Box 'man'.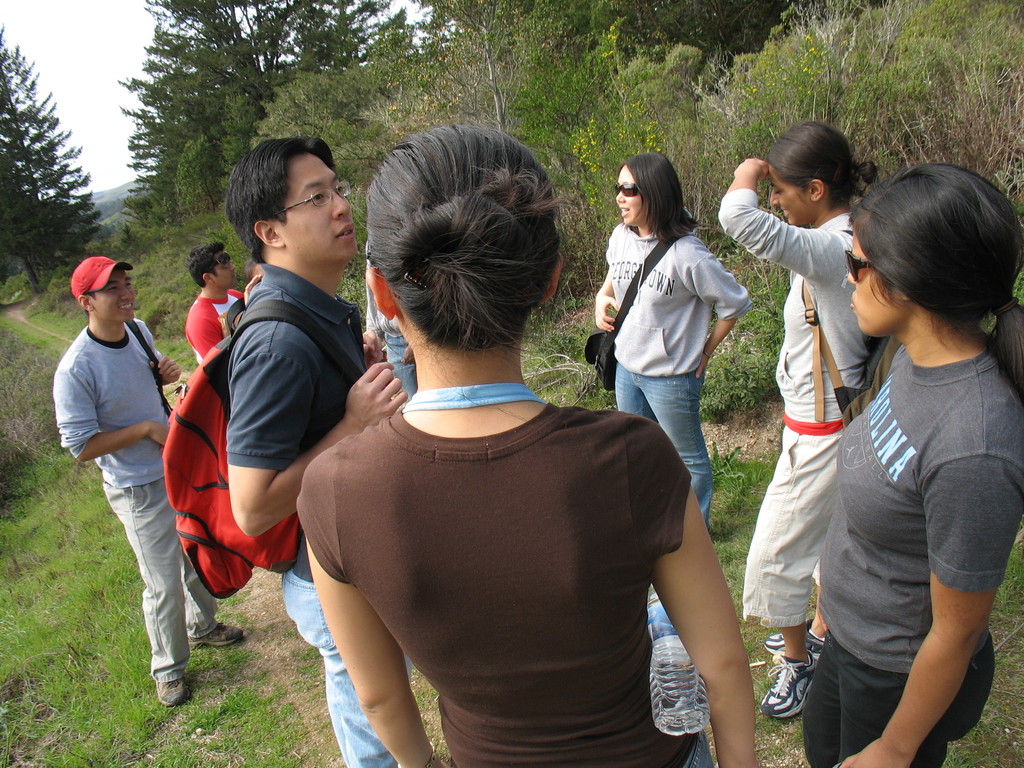
crop(181, 237, 247, 365).
